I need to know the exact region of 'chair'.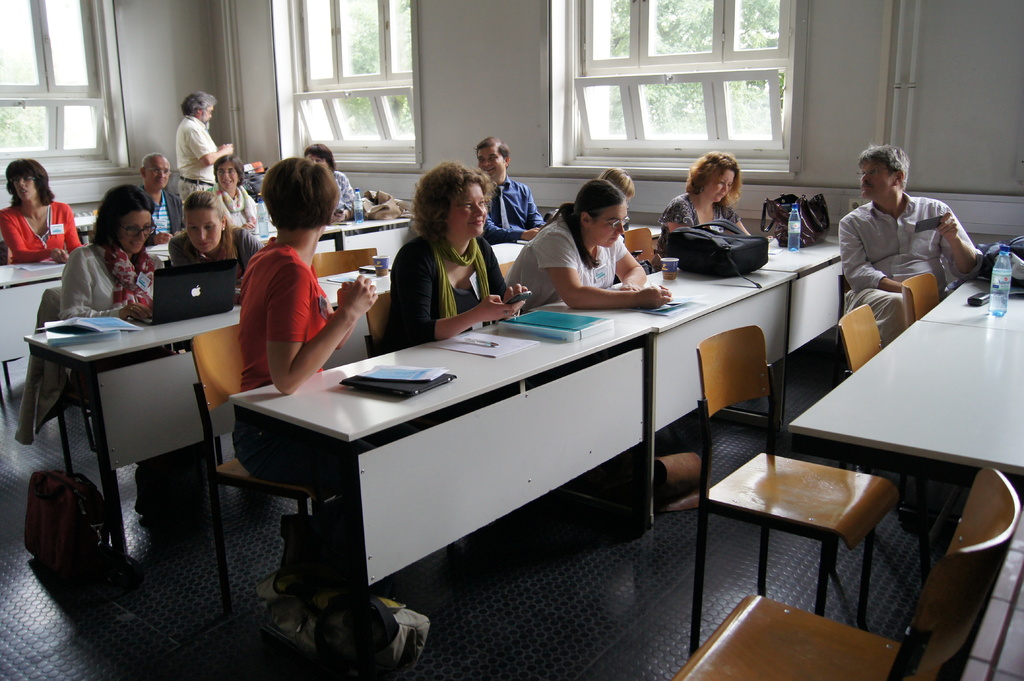
Region: left=185, top=324, right=311, bottom=647.
